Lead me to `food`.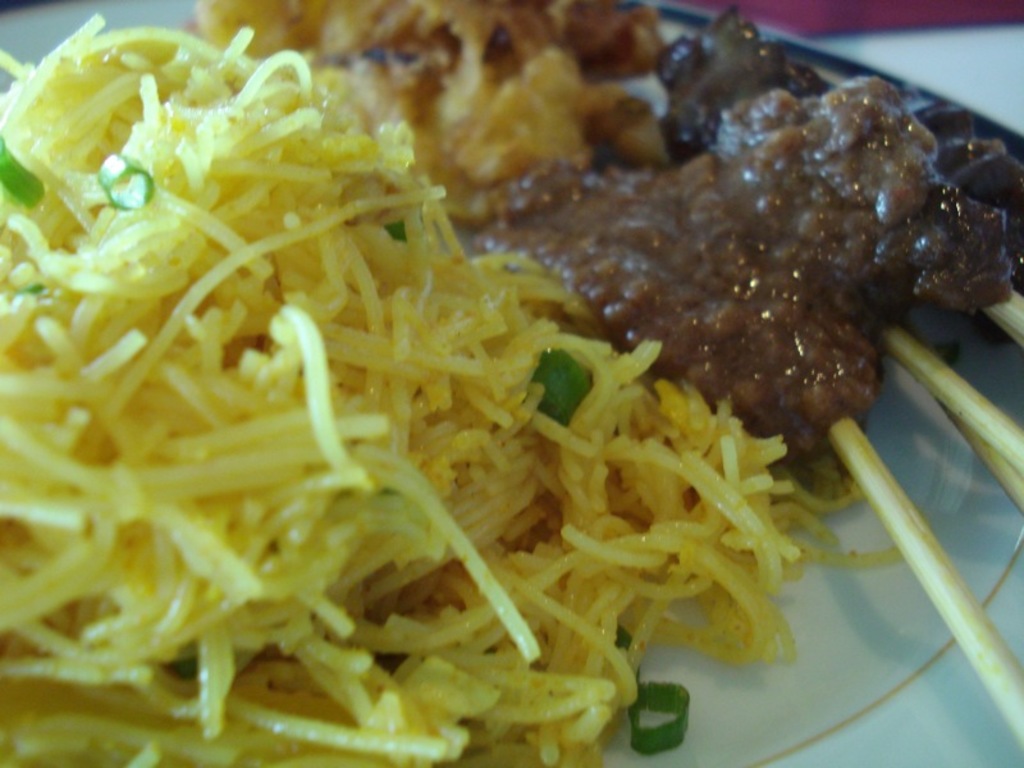
Lead to crop(0, 0, 1021, 767).
